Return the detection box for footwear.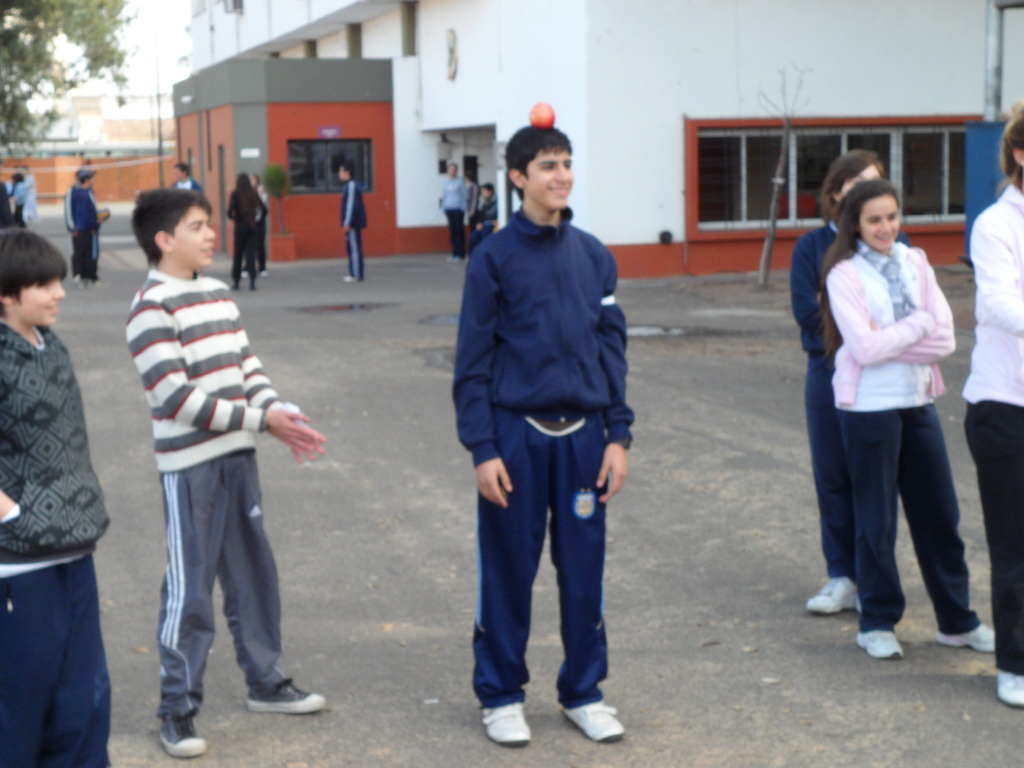
<region>562, 698, 625, 744</region>.
